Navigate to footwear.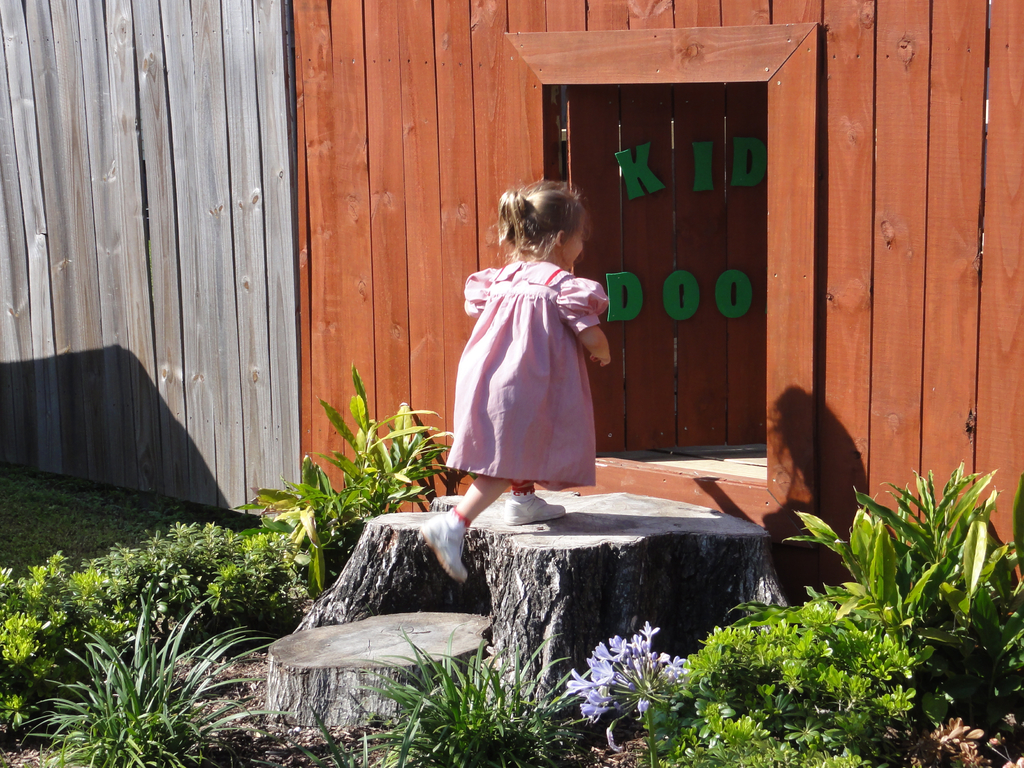
Navigation target: box(505, 497, 567, 526).
